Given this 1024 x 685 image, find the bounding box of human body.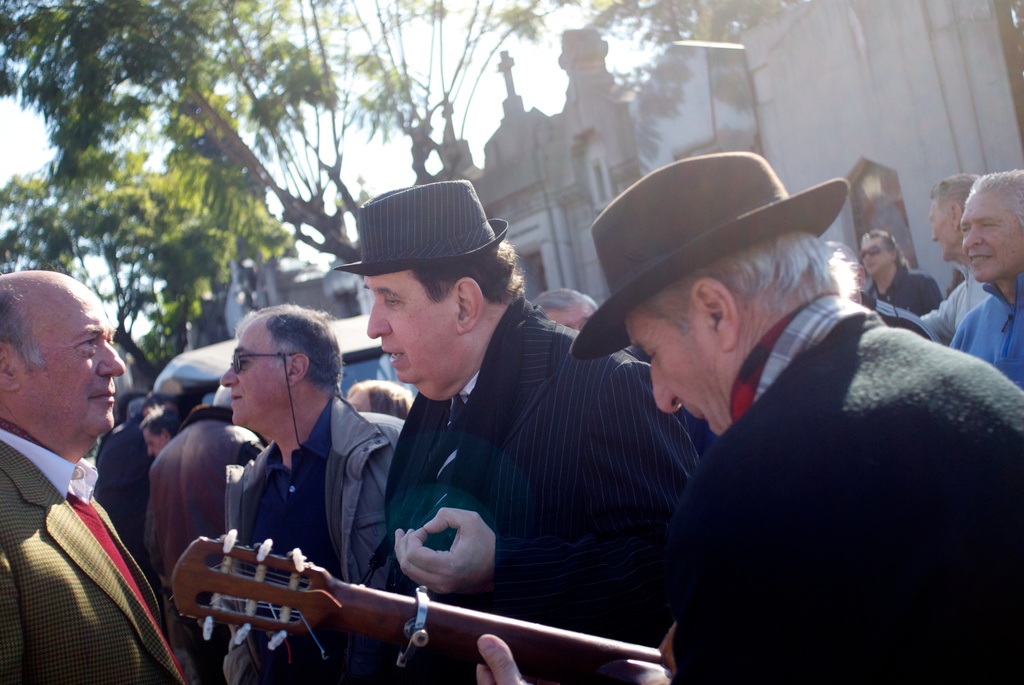
(635, 238, 997, 645).
